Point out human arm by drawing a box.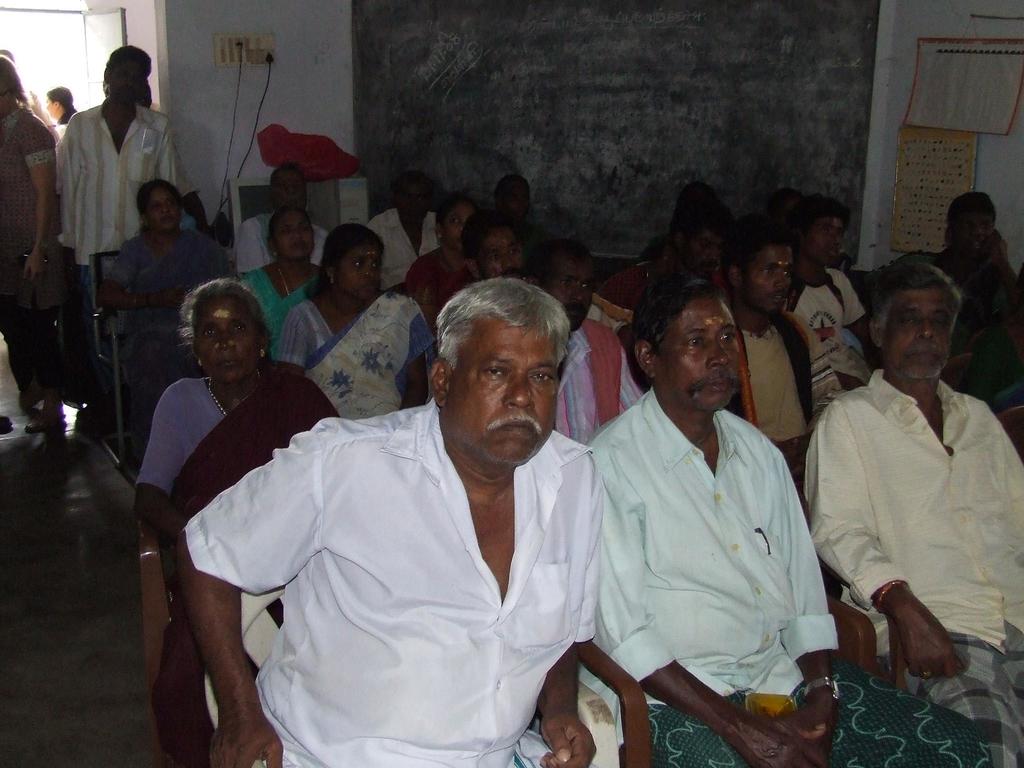
<region>149, 123, 216, 237</region>.
